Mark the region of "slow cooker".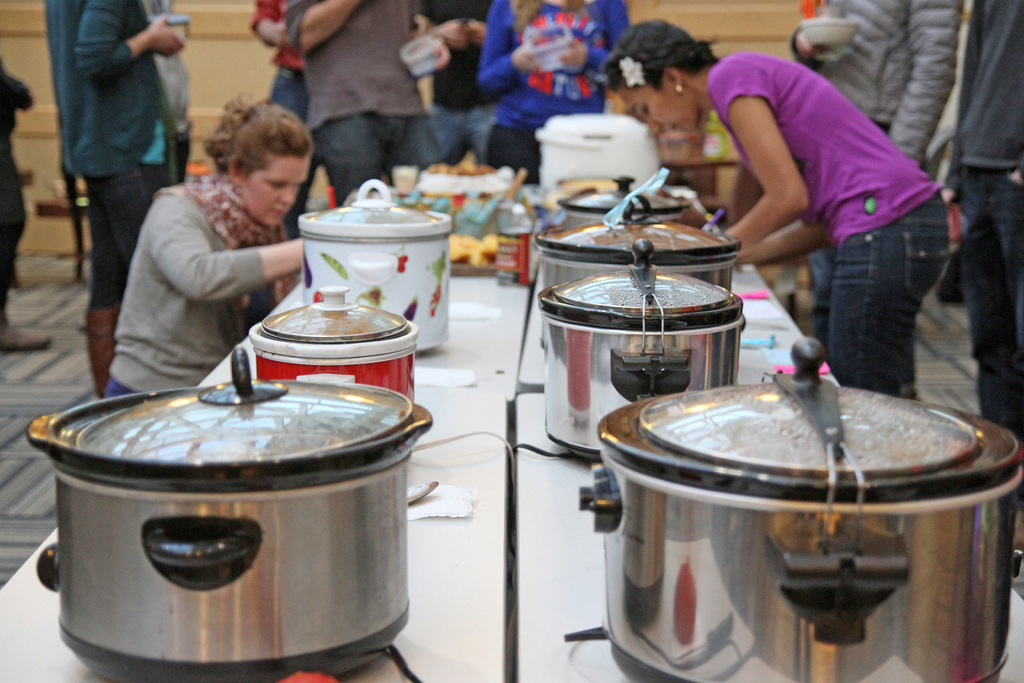
Region: <bbox>22, 342, 433, 682</bbox>.
